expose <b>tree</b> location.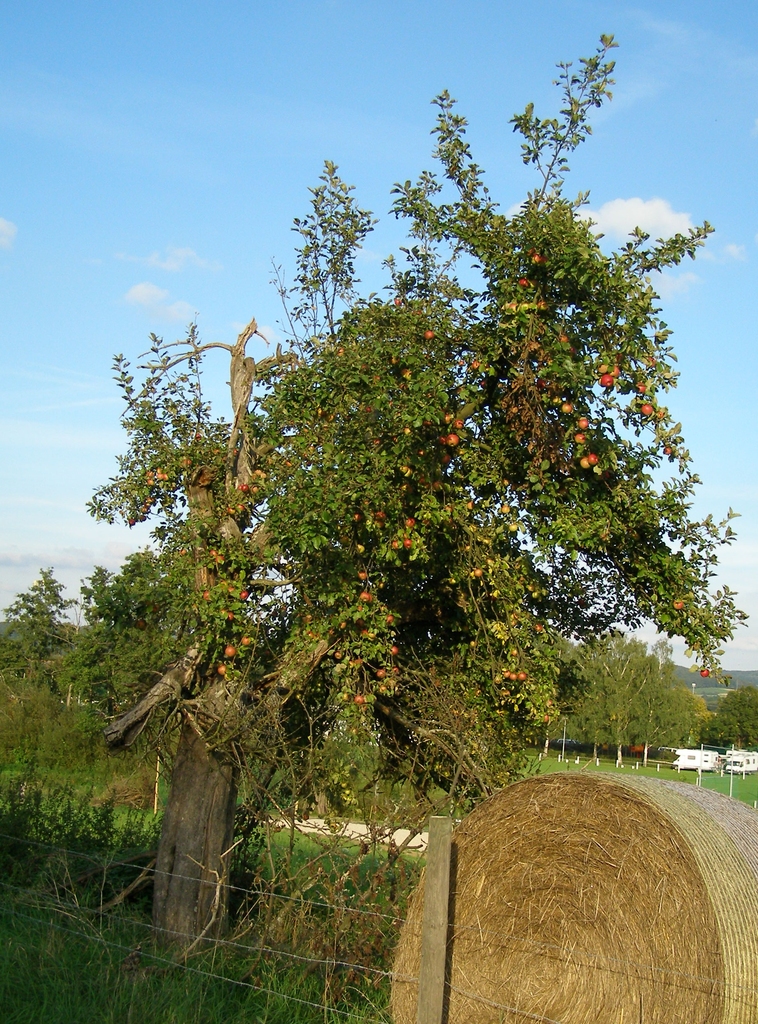
Exposed at bbox(0, 566, 81, 705).
